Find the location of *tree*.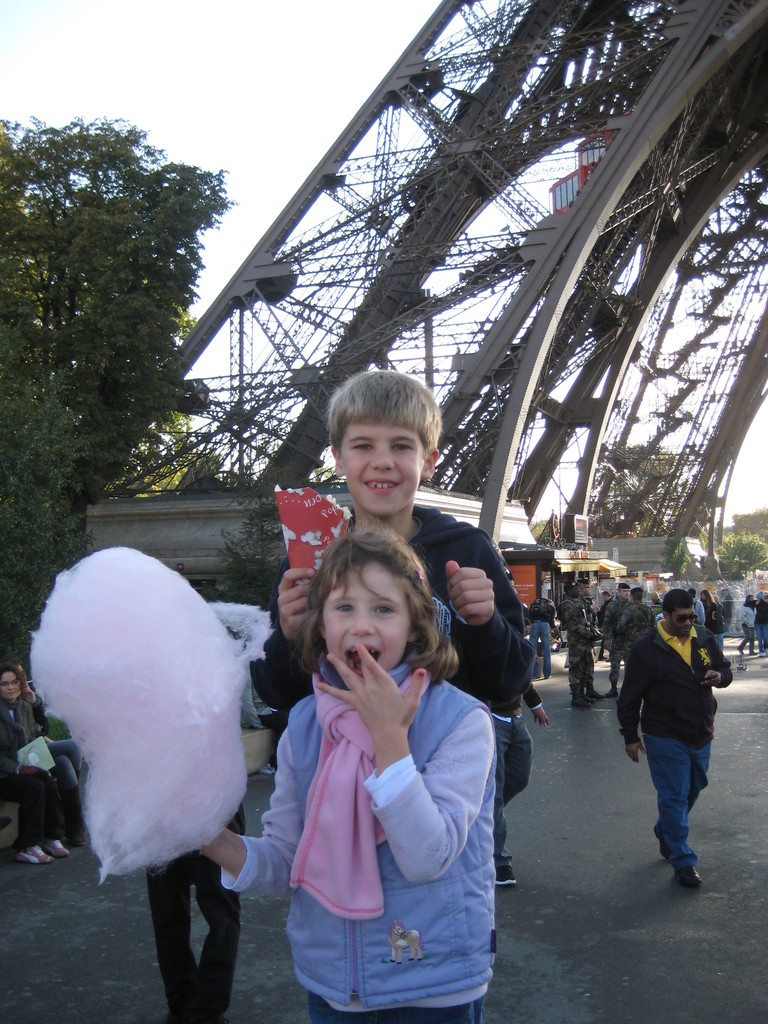
Location: left=215, top=474, right=296, bottom=630.
